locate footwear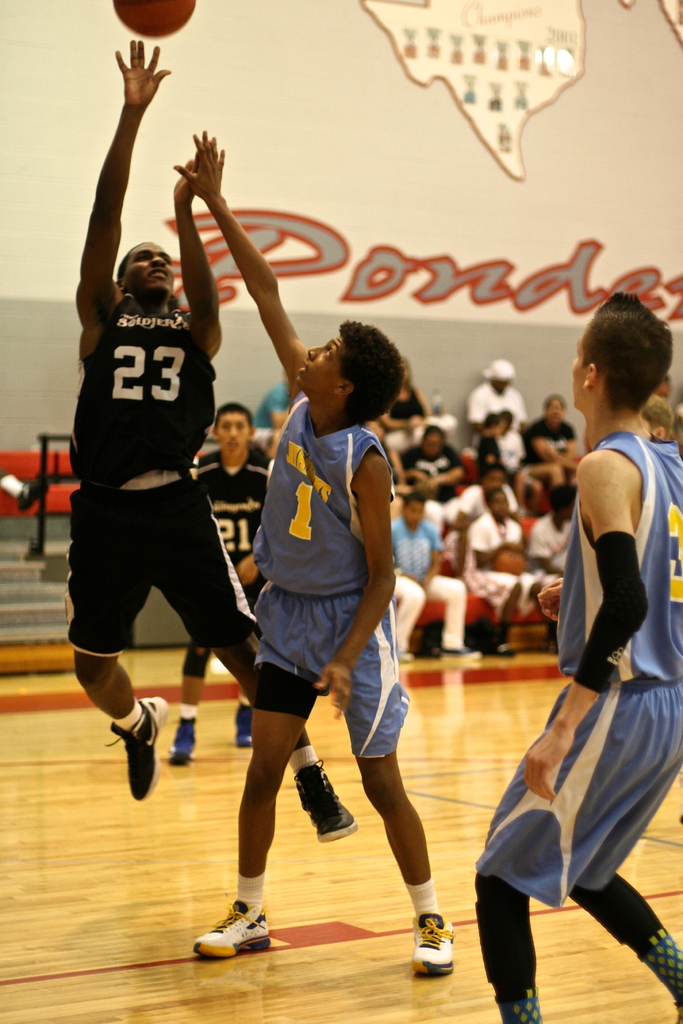
(103,695,171,803)
